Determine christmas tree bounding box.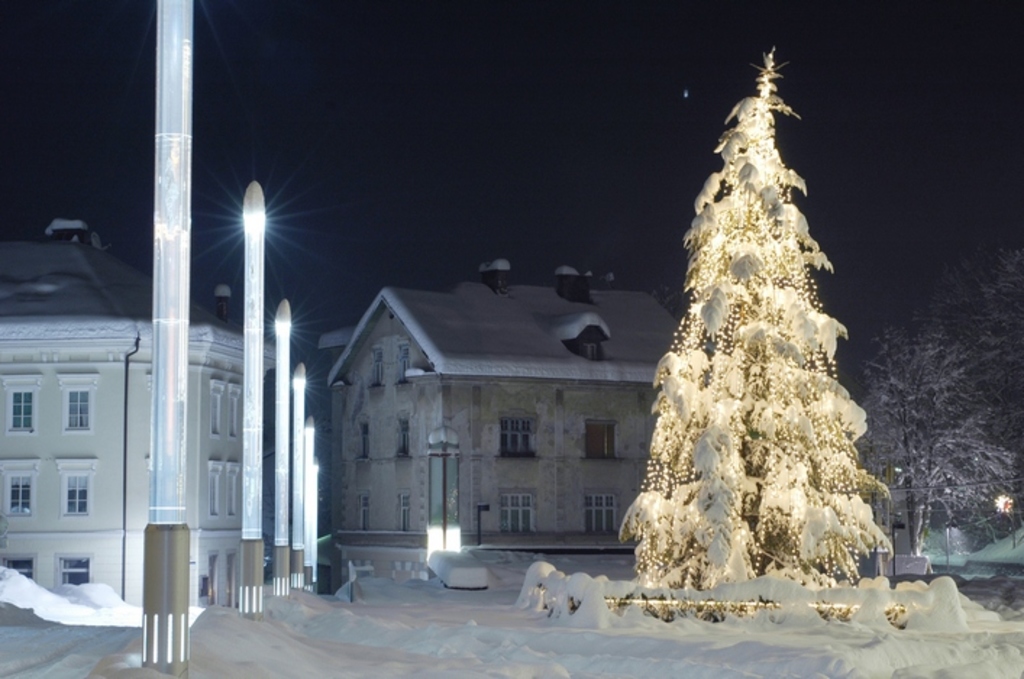
Determined: l=613, t=46, r=899, b=601.
